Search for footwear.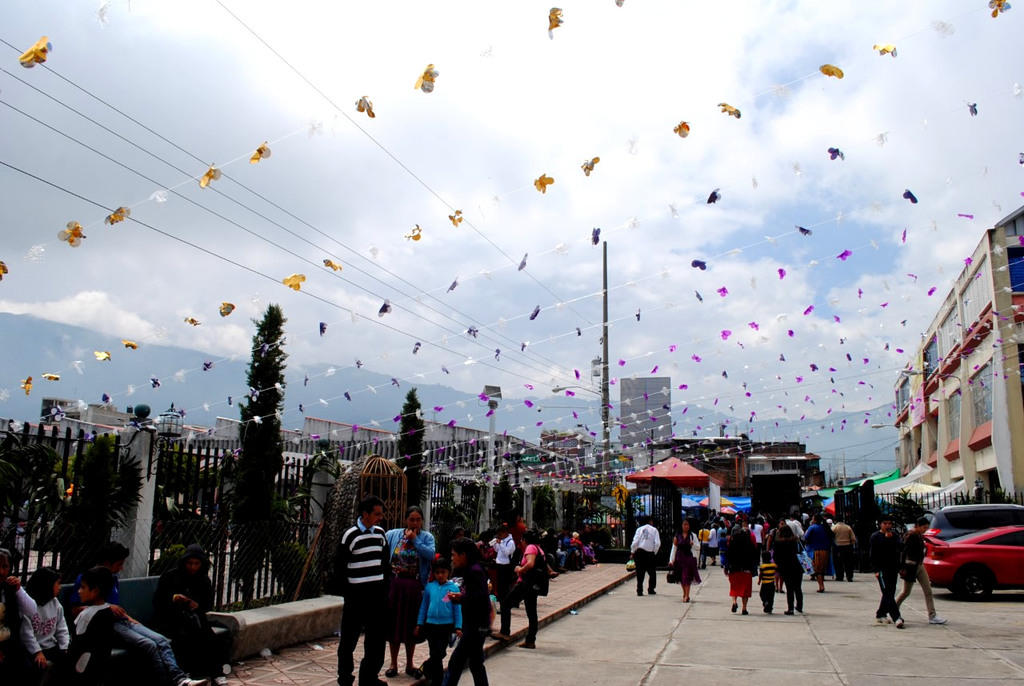
Found at crop(635, 589, 645, 593).
